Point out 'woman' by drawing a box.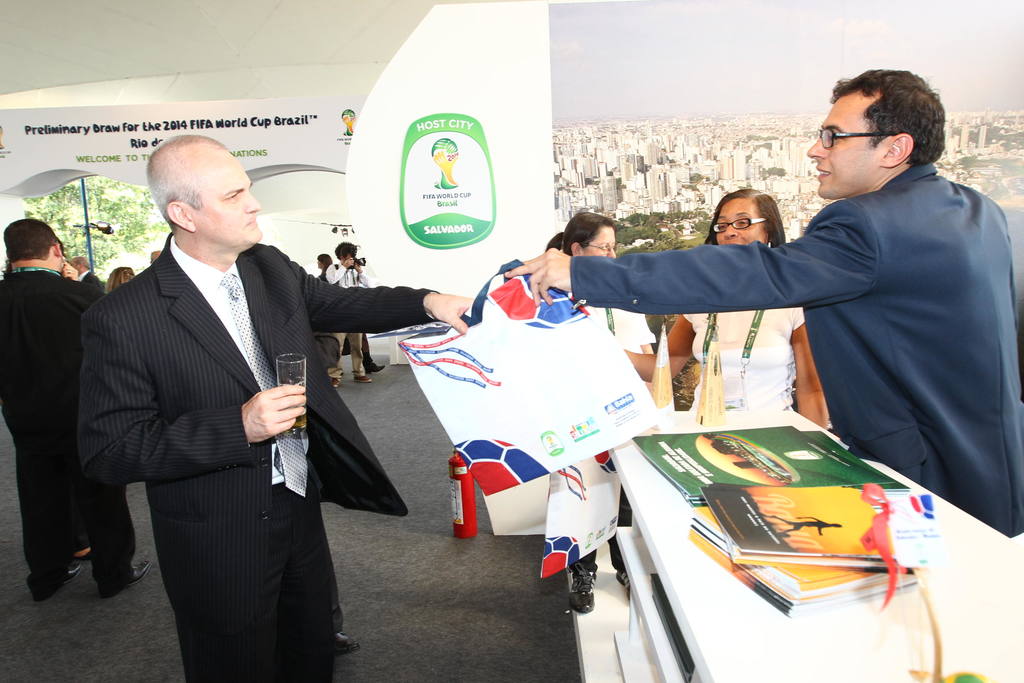
(left=106, top=267, right=133, bottom=292).
